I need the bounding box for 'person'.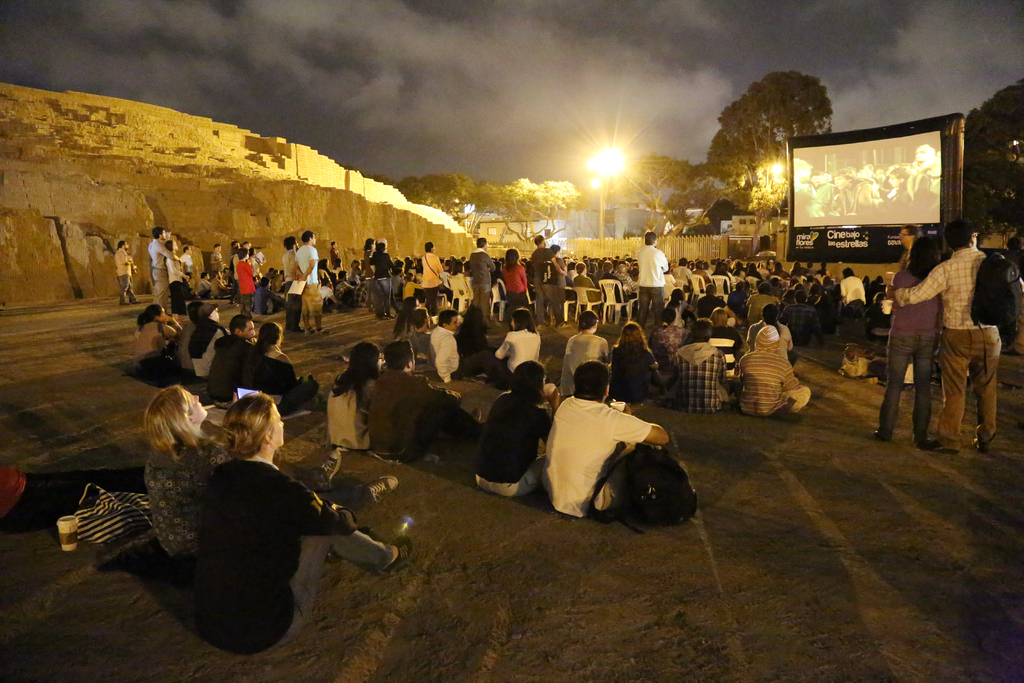
Here it is: l=748, t=304, r=803, b=368.
